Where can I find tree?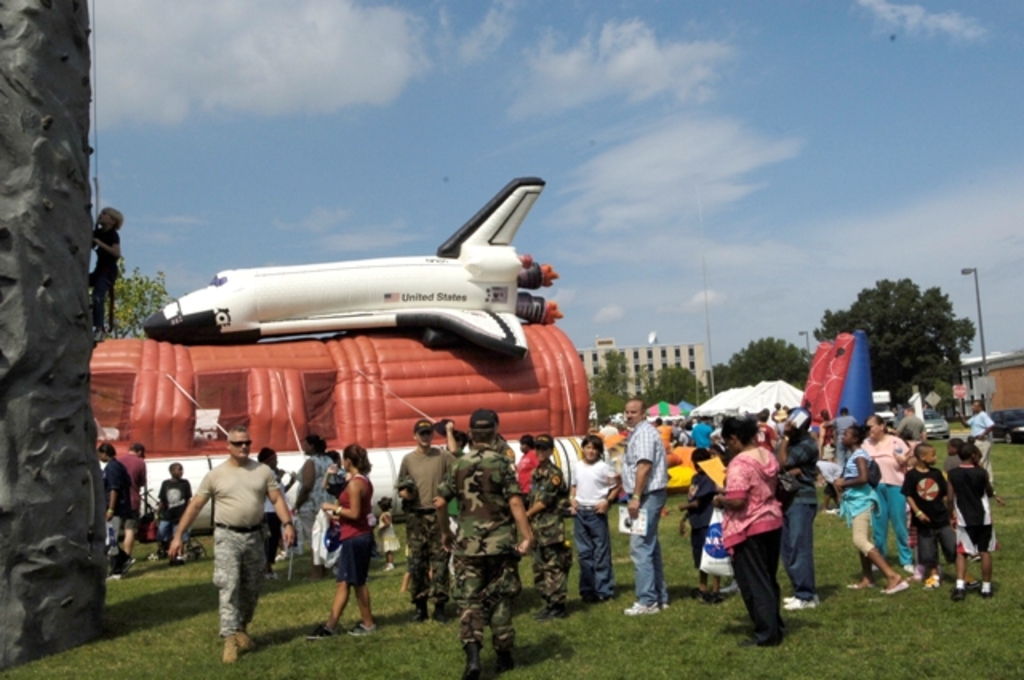
You can find it at (643, 363, 709, 416).
